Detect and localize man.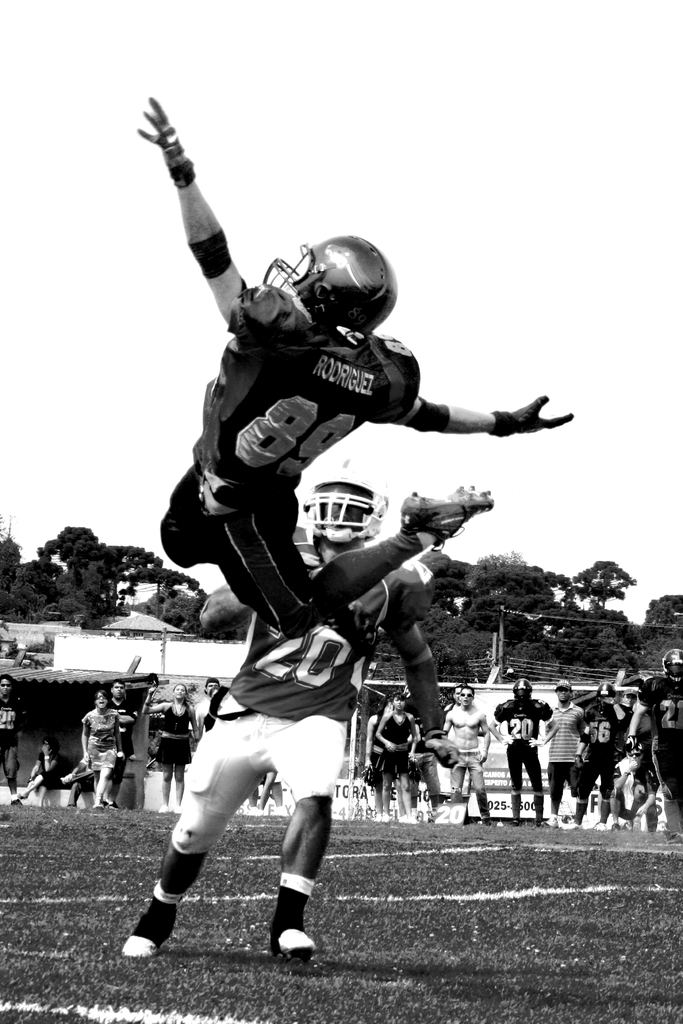
Localized at pyautogui.locateOnScreen(558, 679, 628, 828).
